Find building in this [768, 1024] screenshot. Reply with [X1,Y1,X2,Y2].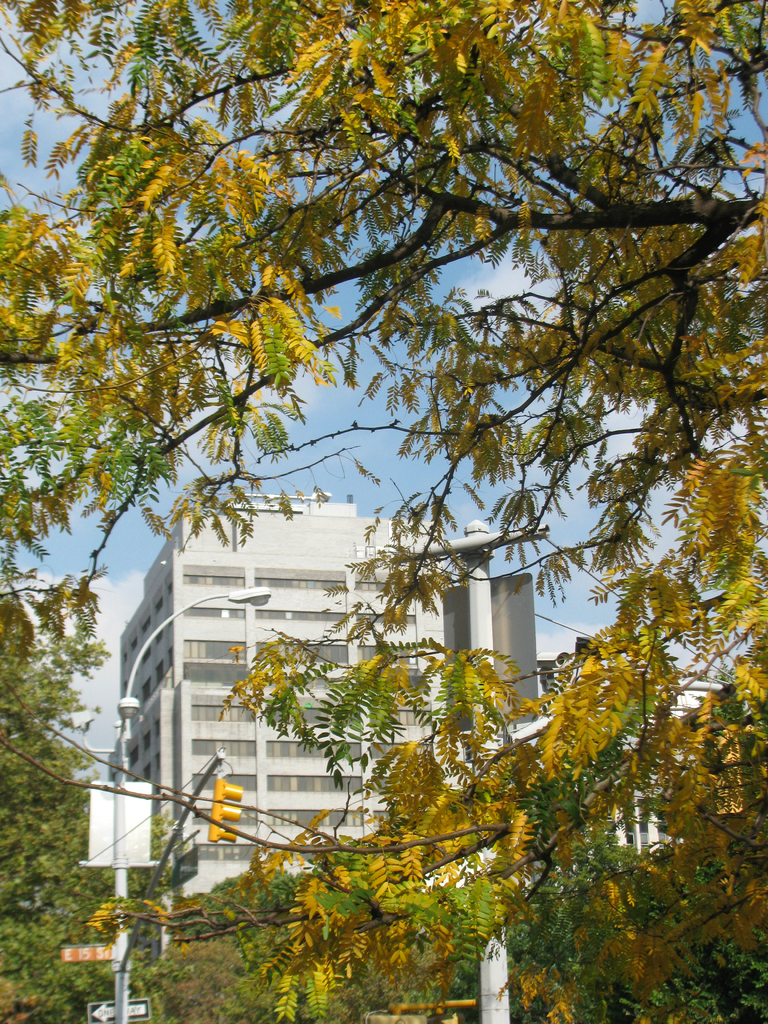
[598,662,737,876].
